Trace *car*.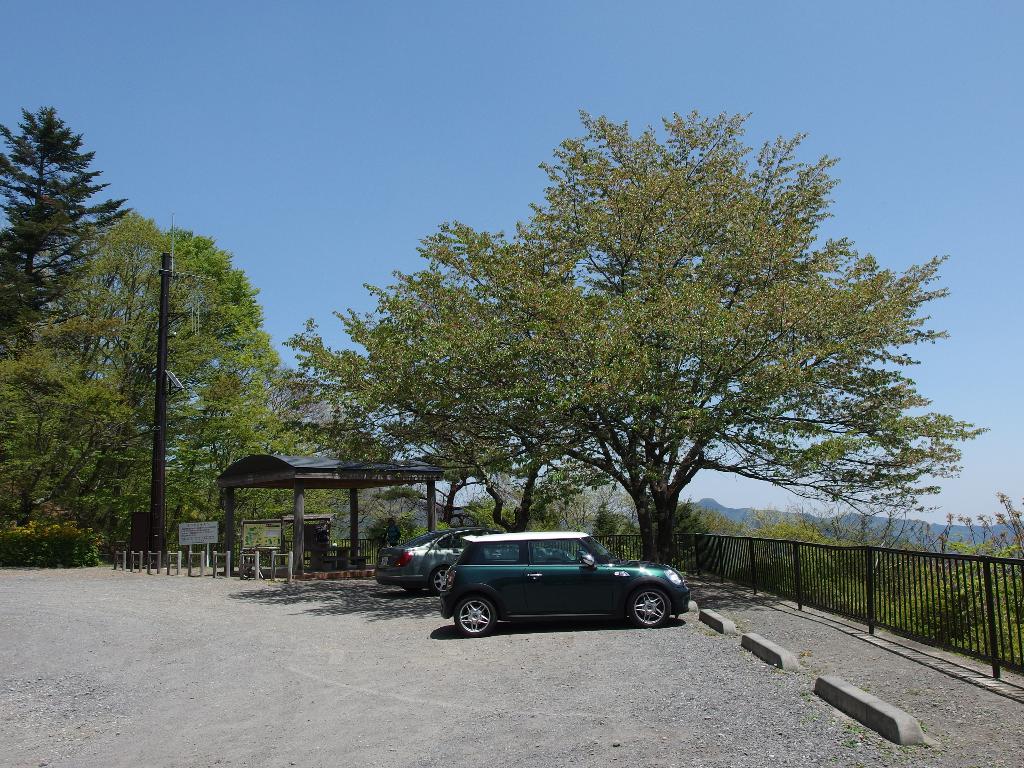
Traced to box=[418, 529, 677, 645].
